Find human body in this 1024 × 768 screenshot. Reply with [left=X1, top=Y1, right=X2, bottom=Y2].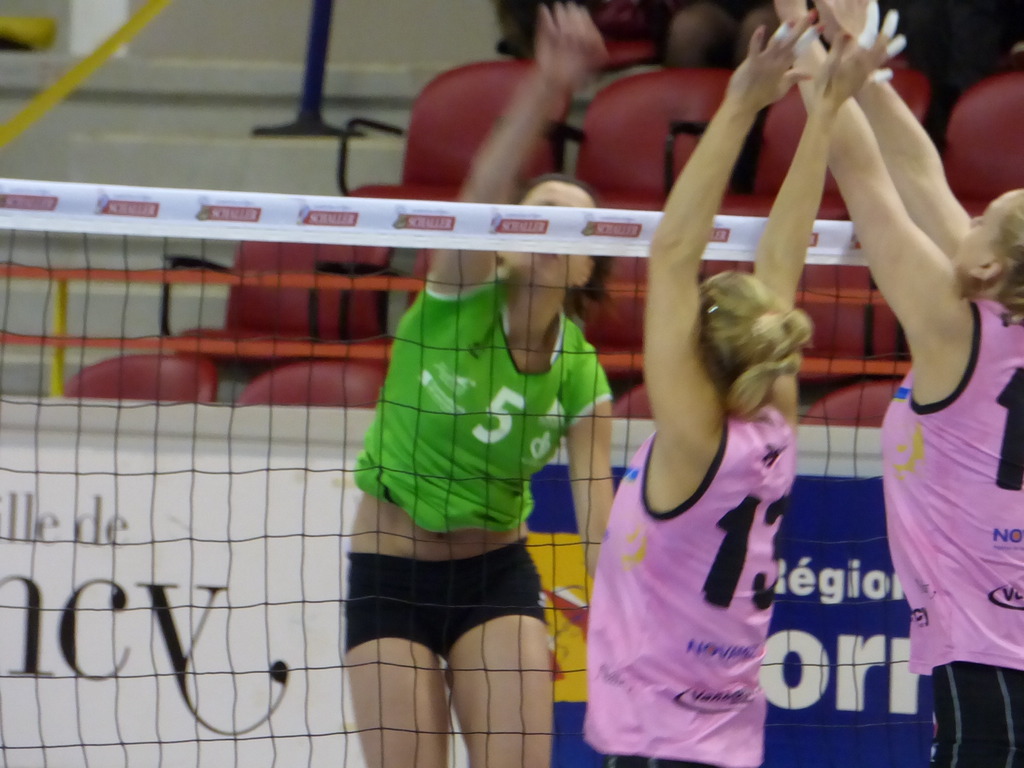
[left=575, top=145, right=840, bottom=767].
